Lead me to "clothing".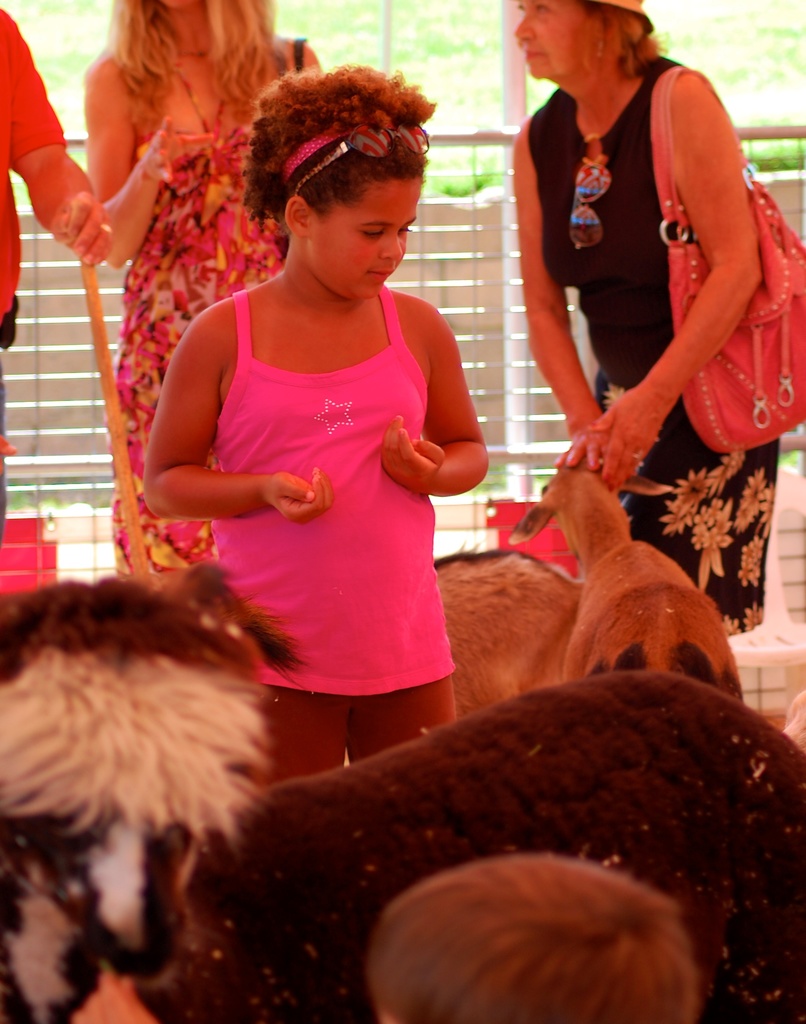
Lead to x1=162 y1=241 x2=475 y2=714.
